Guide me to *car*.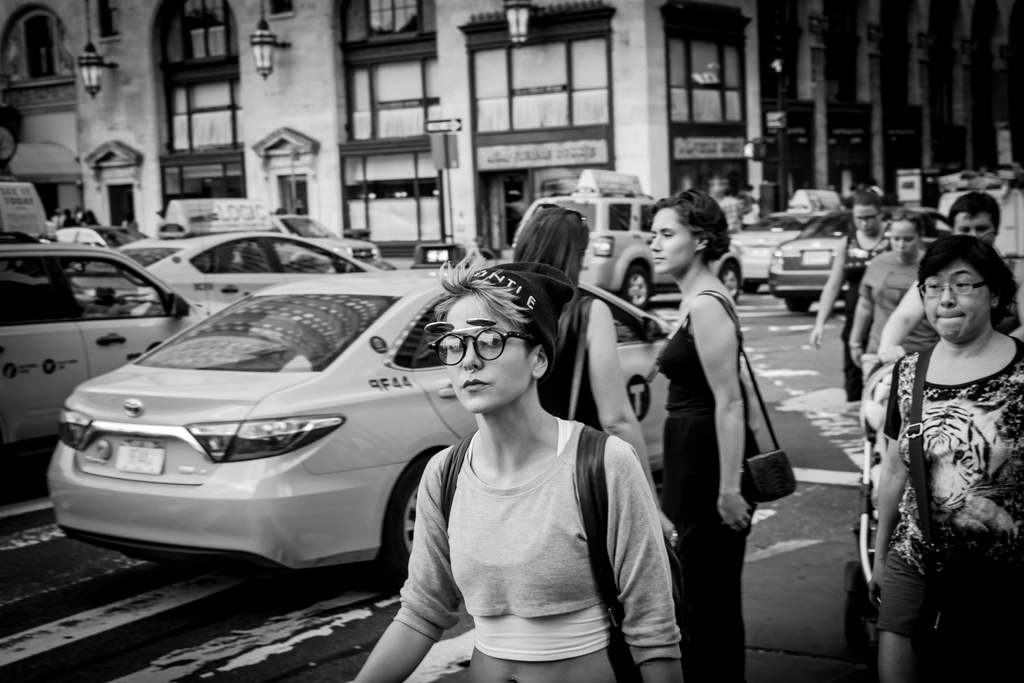
Guidance: BBox(115, 232, 359, 320).
